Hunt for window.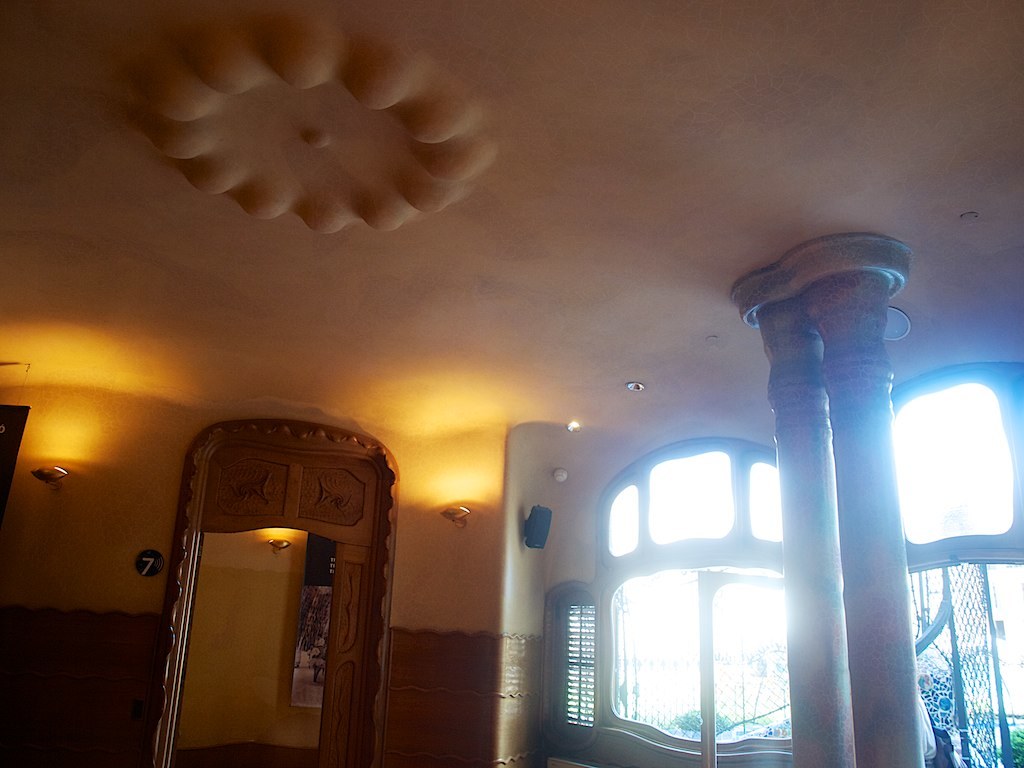
Hunted down at detection(590, 427, 808, 723).
